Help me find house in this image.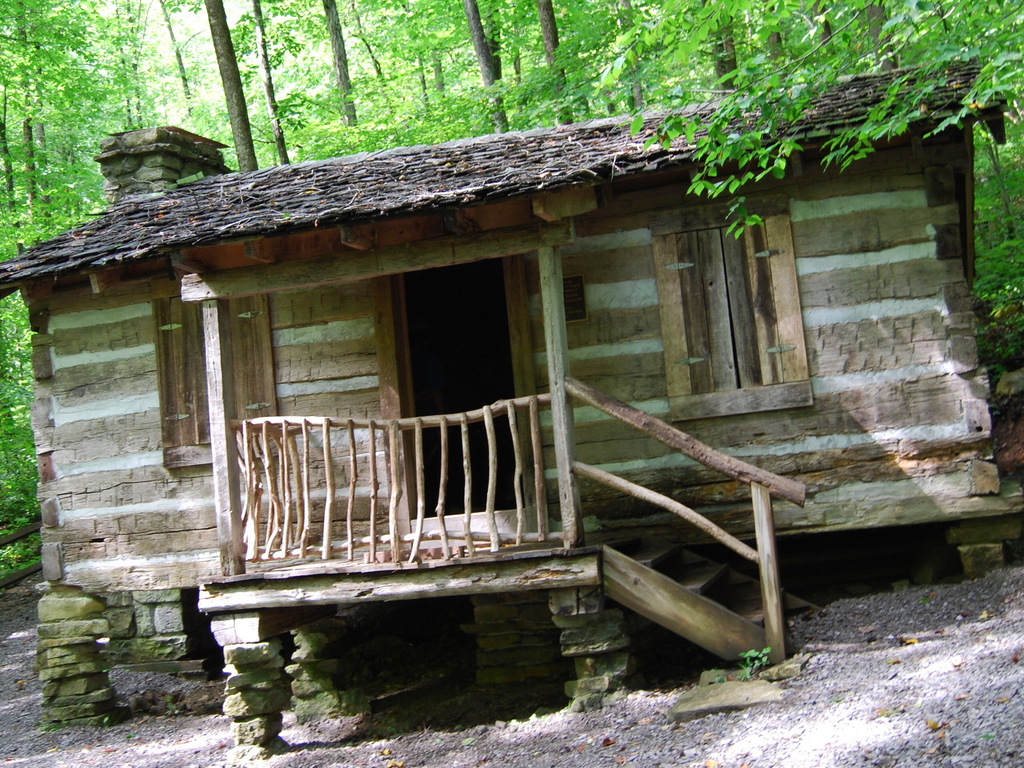
Found it: (36, 52, 1023, 684).
